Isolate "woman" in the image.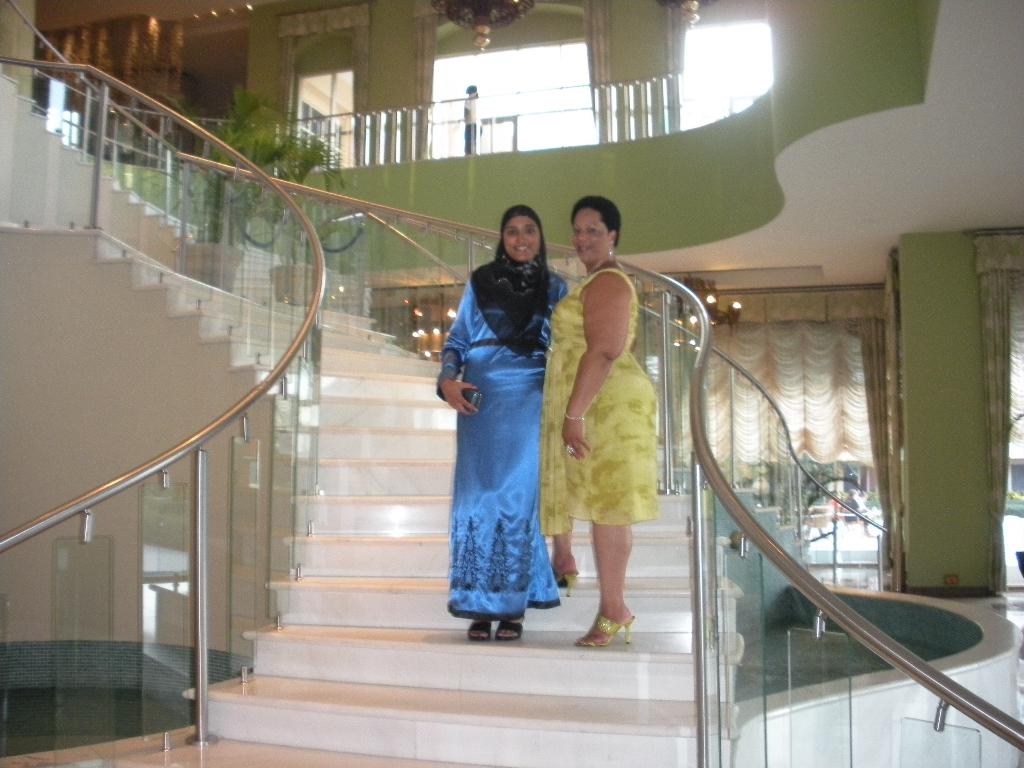
Isolated region: x1=435 y1=188 x2=581 y2=629.
